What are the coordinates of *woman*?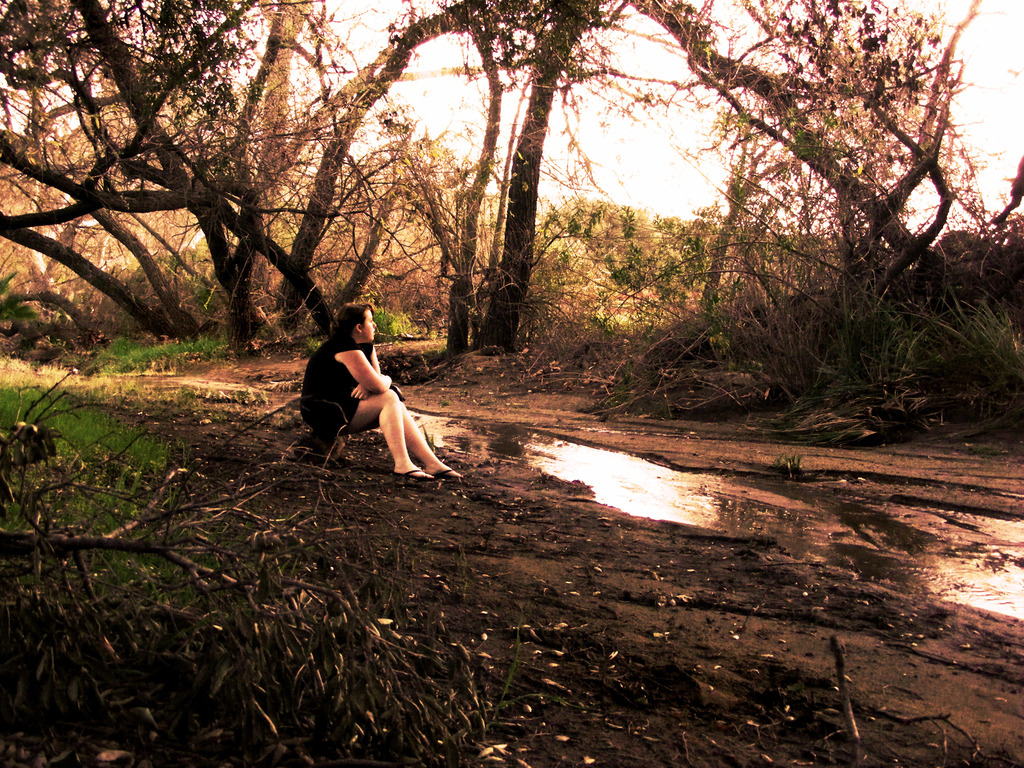
{"x1": 294, "y1": 289, "x2": 442, "y2": 481}.
